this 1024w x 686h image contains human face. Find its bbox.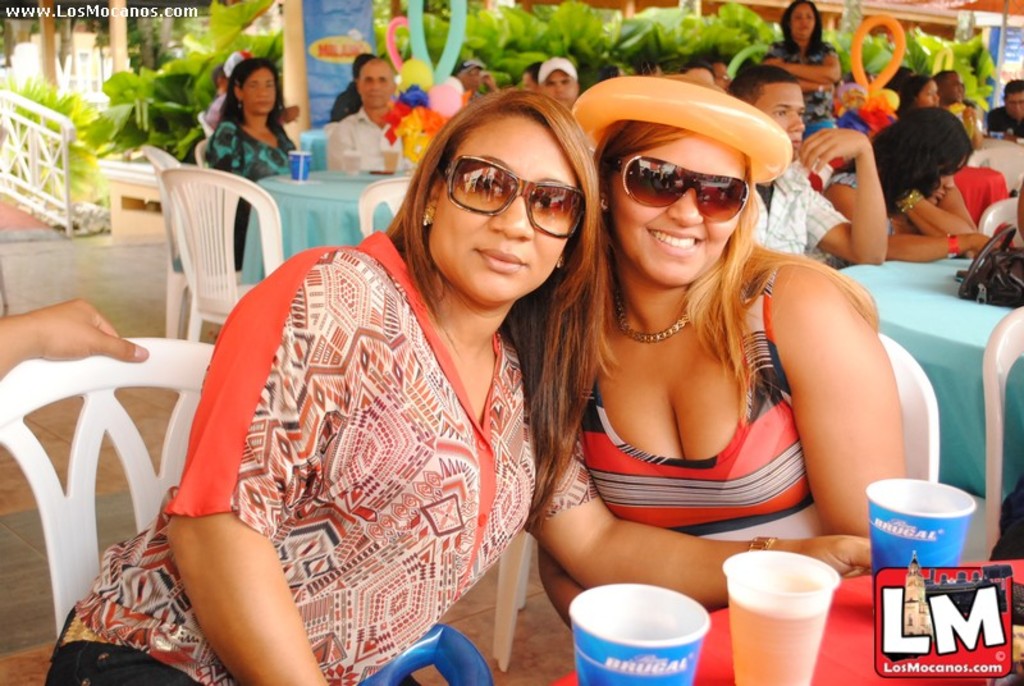
(716, 64, 732, 86).
